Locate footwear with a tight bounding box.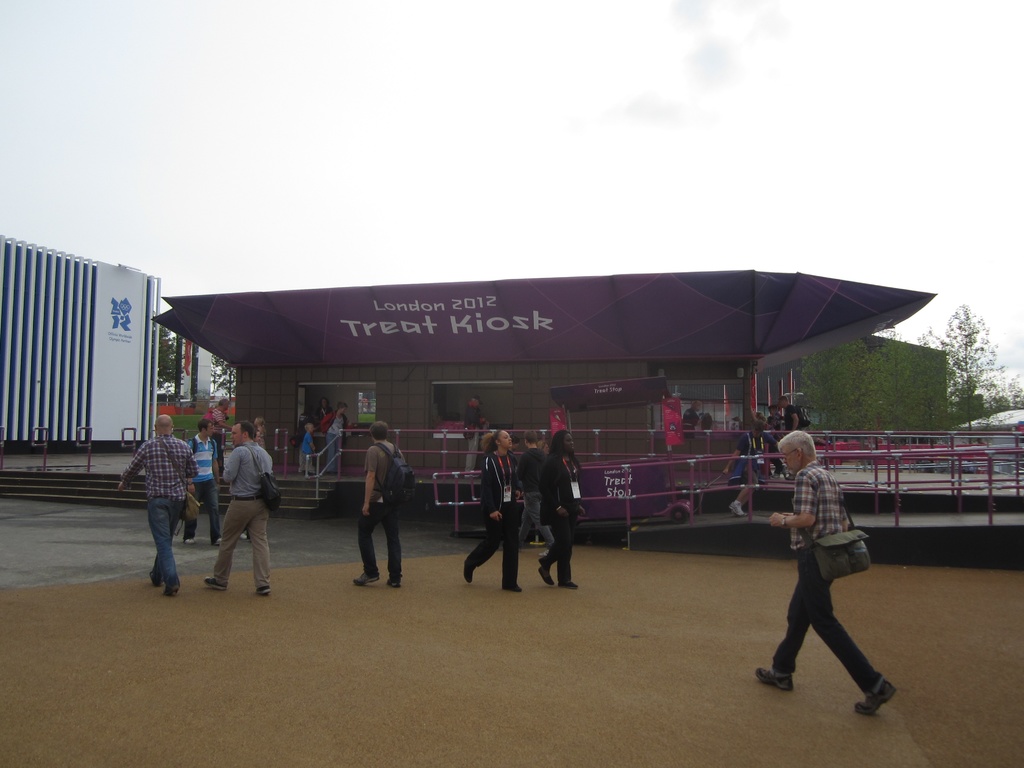
box(216, 539, 220, 547).
